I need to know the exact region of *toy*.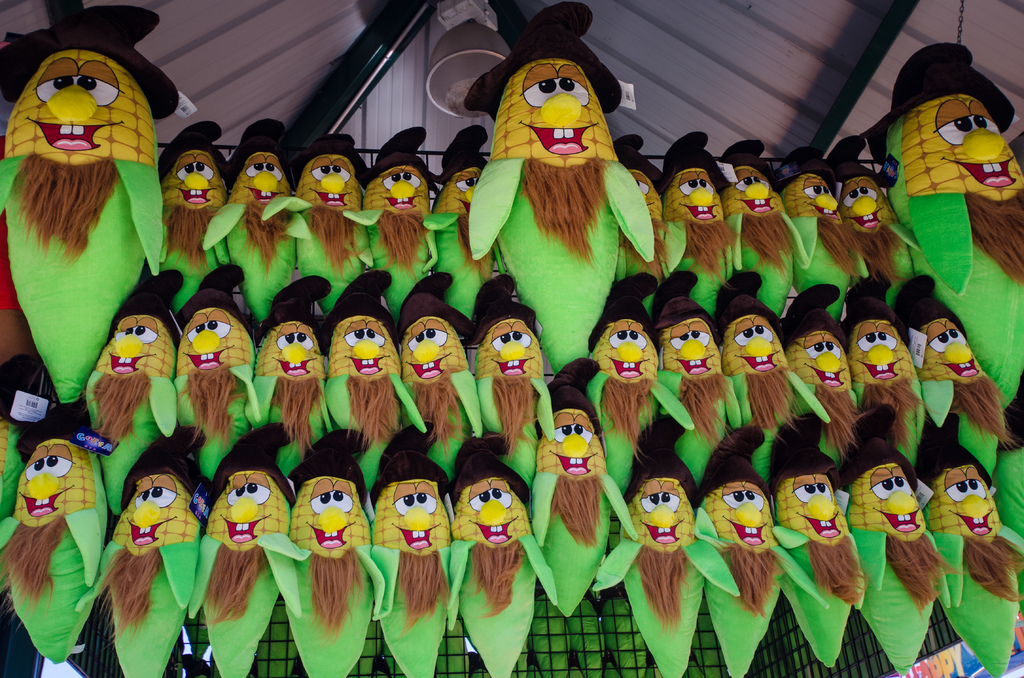
Region: (776, 144, 868, 328).
